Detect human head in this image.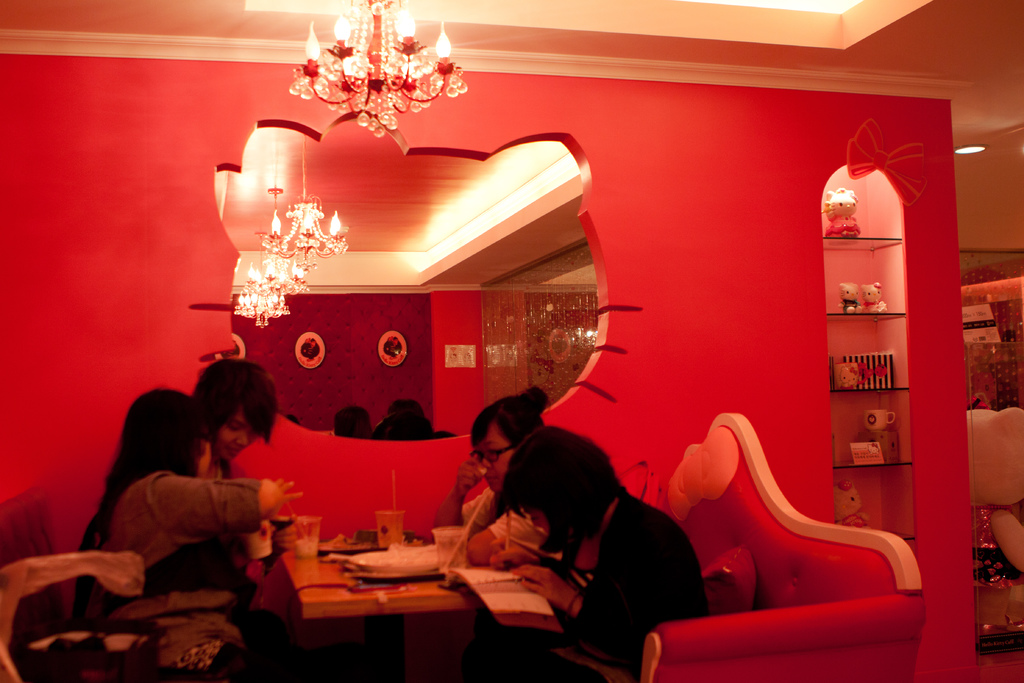
Detection: locate(126, 388, 210, 477).
